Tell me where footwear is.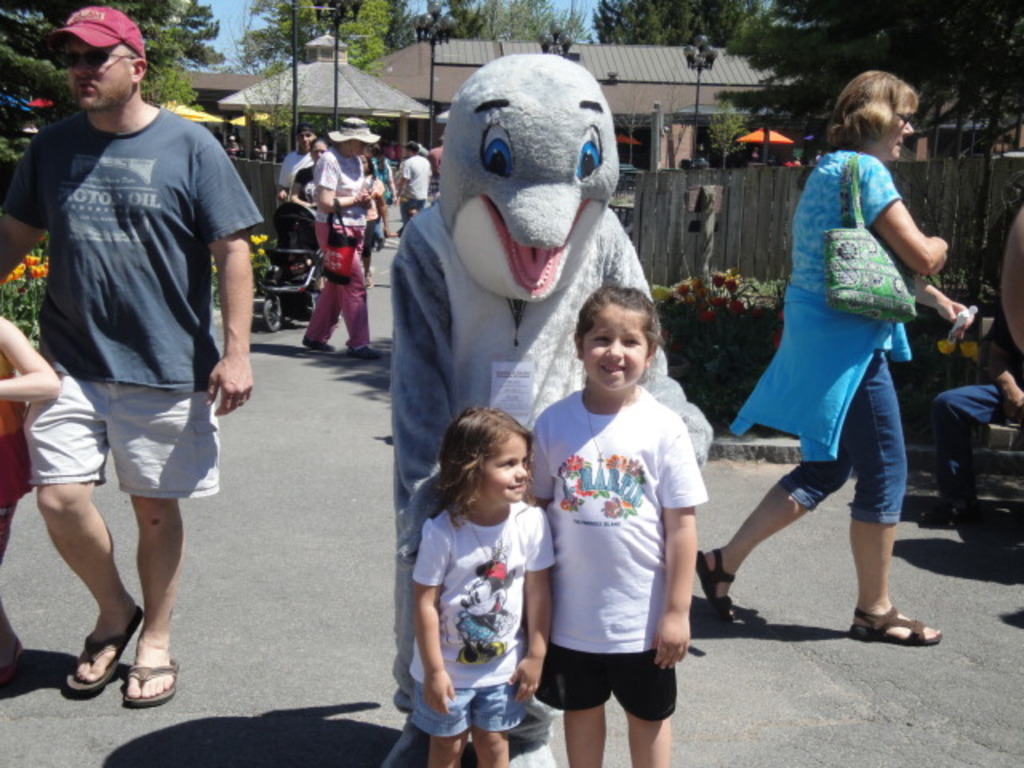
footwear is at Rect(693, 552, 734, 619).
